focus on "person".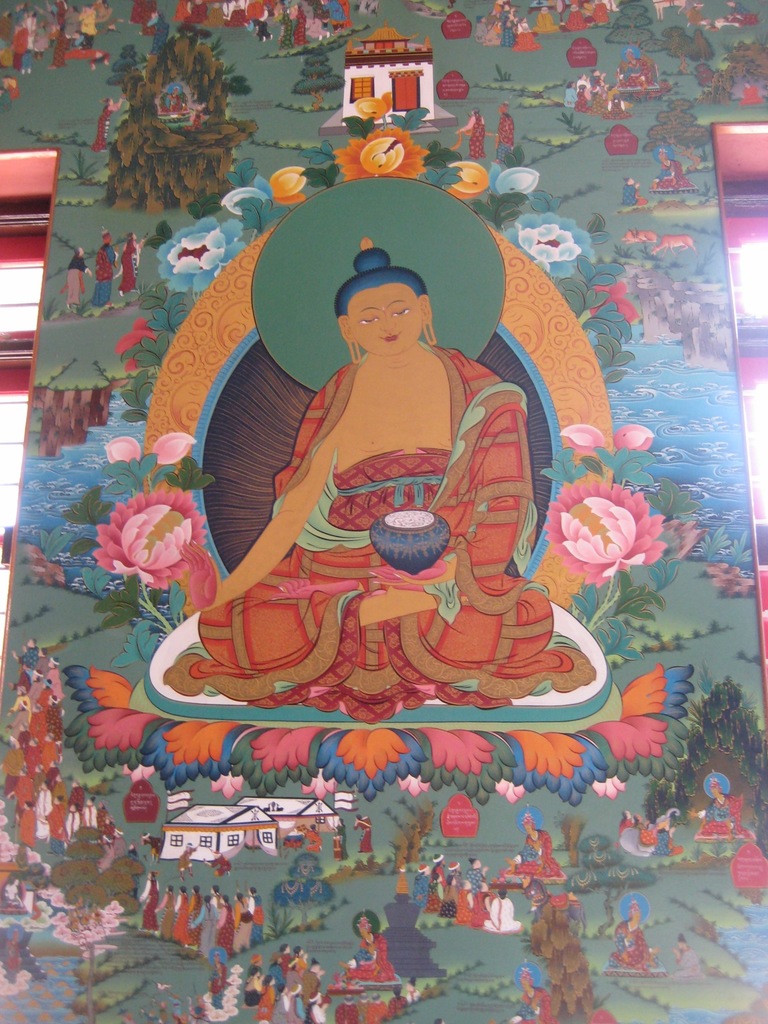
Focused at l=562, t=60, r=632, b=120.
